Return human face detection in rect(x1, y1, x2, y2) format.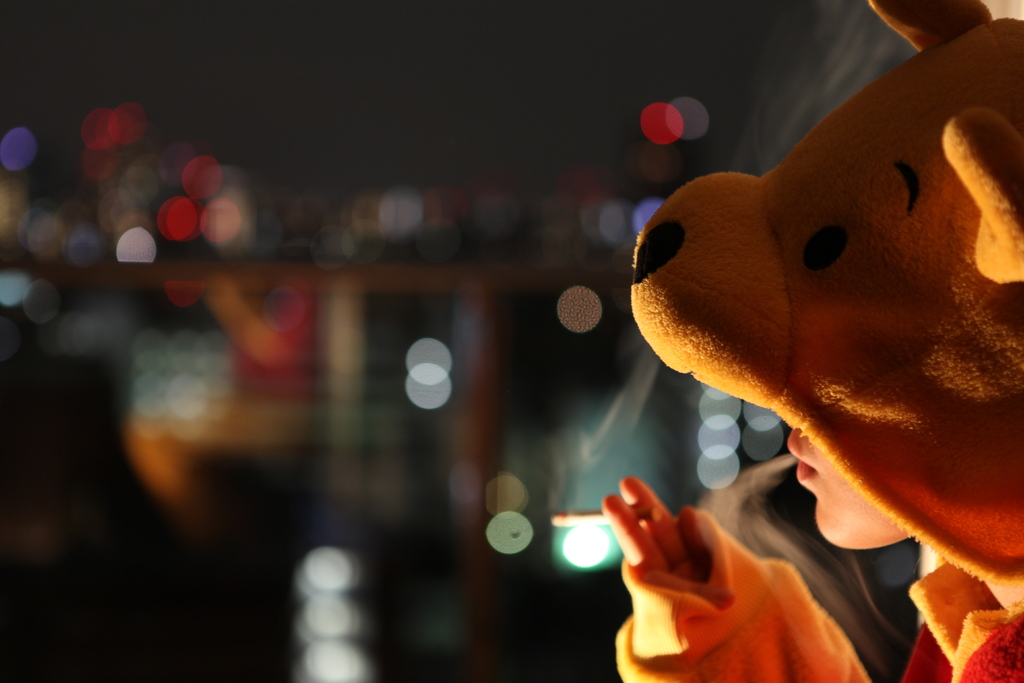
rect(783, 416, 912, 552).
